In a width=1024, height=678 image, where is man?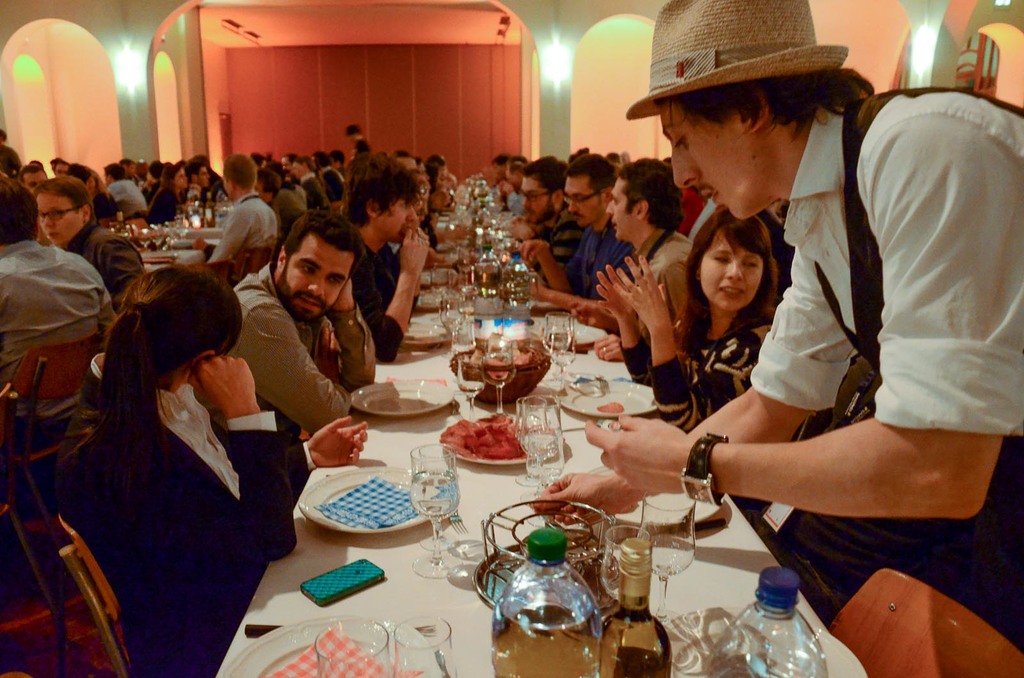
{"left": 509, "top": 150, "right": 580, "bottom": 290}.
